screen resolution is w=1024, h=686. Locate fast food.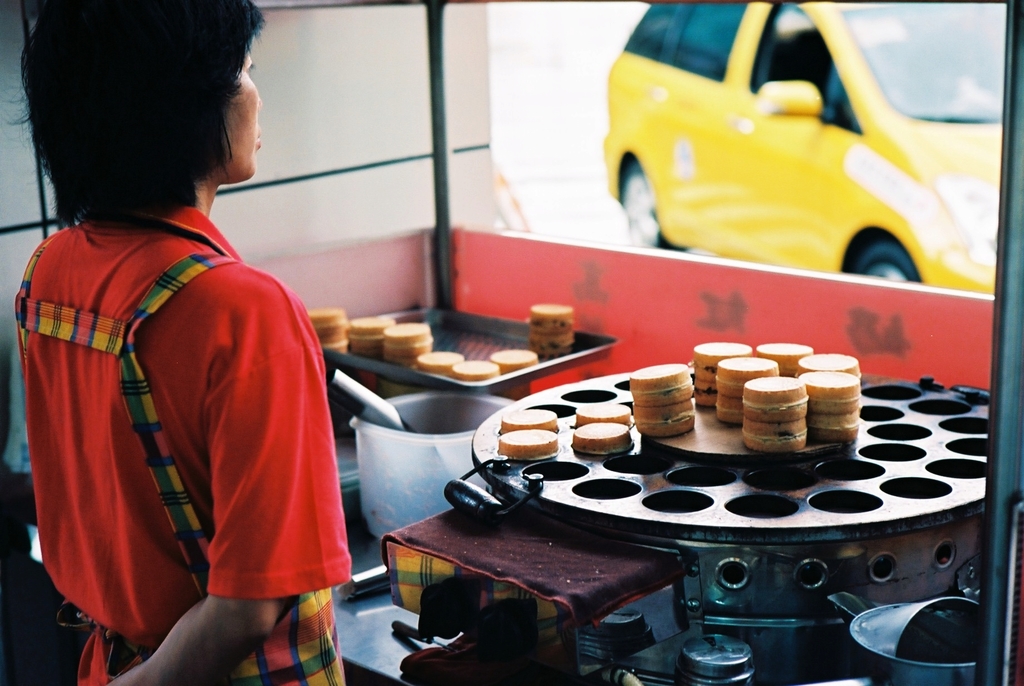
bbox=[321, 334, 347, 355].
